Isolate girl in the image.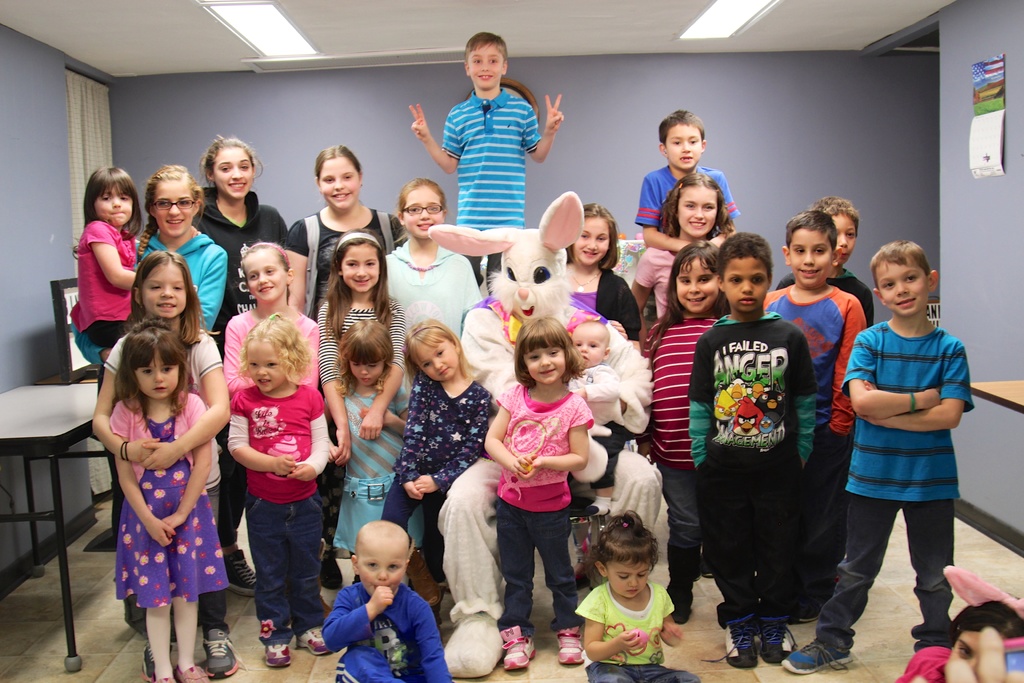
Isolated region: (left=137, top=167, right=224, bottom=320).
